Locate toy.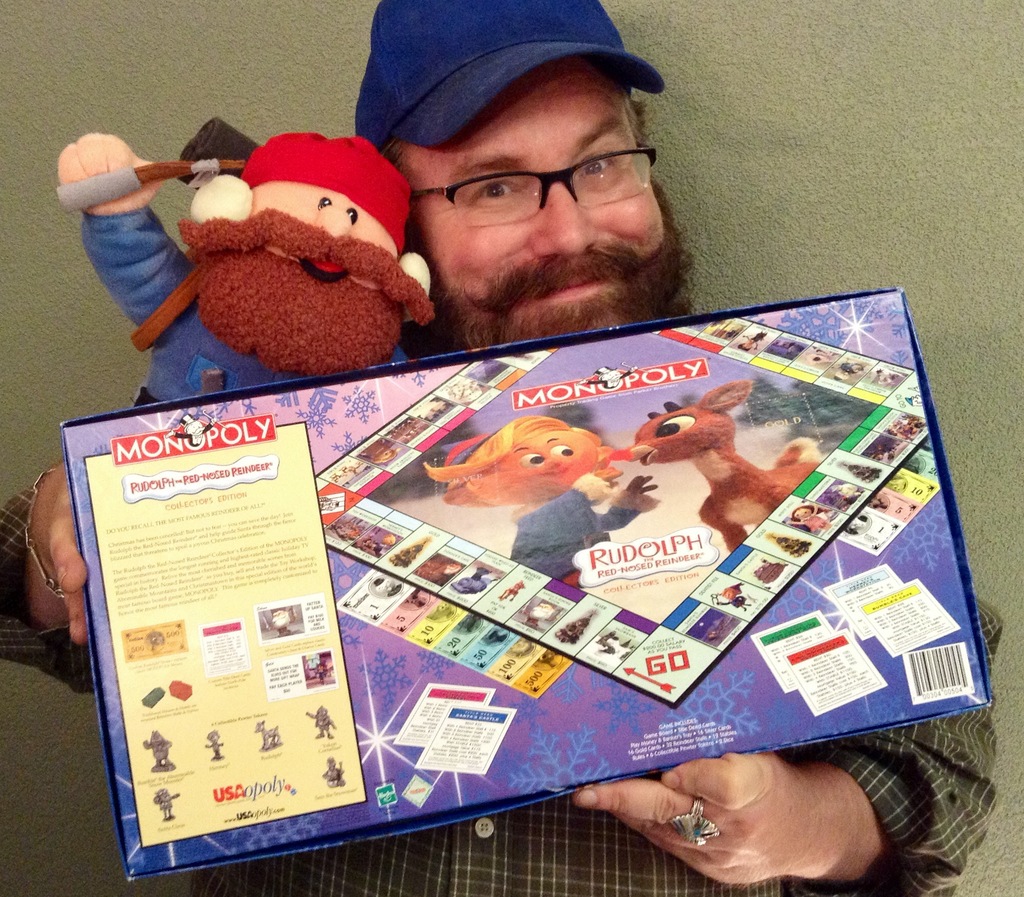
Bounding box: select_region(389, 542, 428, 572).
